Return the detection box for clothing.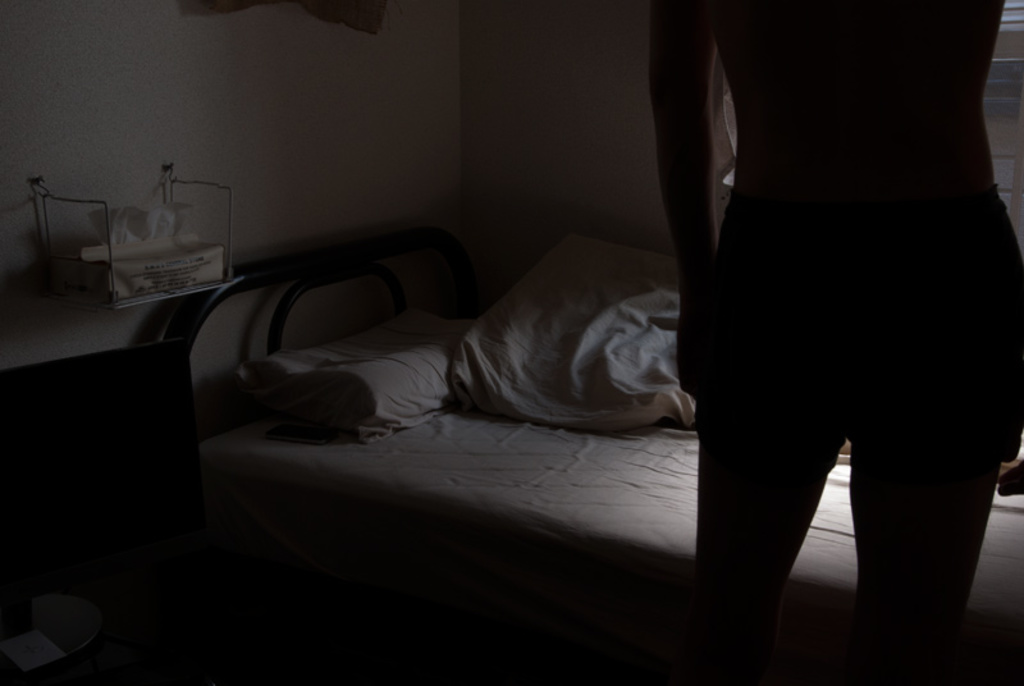
(677,0,1023,676).
